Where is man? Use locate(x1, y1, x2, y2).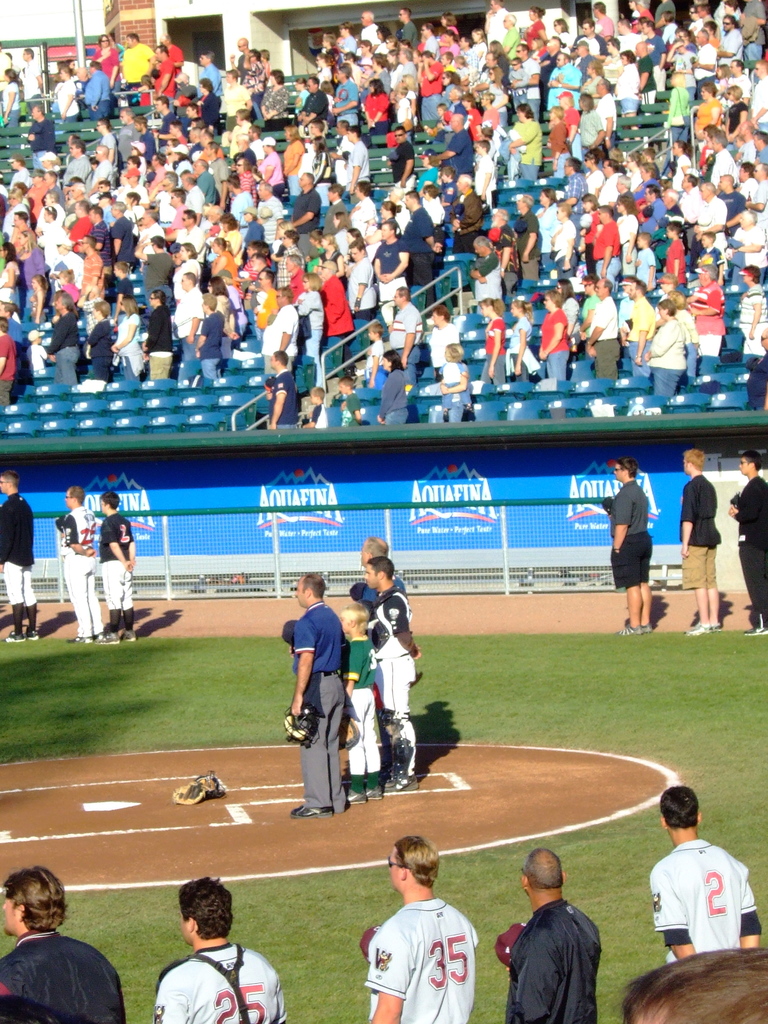
locate(688, 263, 728, 354).
